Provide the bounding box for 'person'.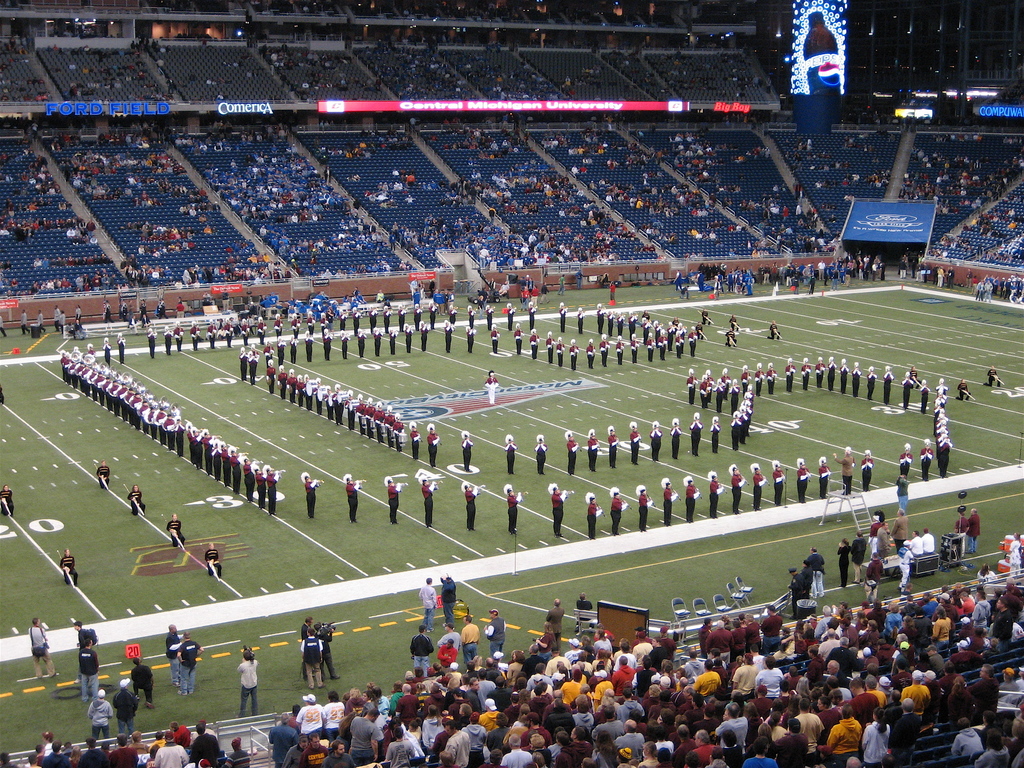
[left=490, top=323, right=499, bottom=352].
